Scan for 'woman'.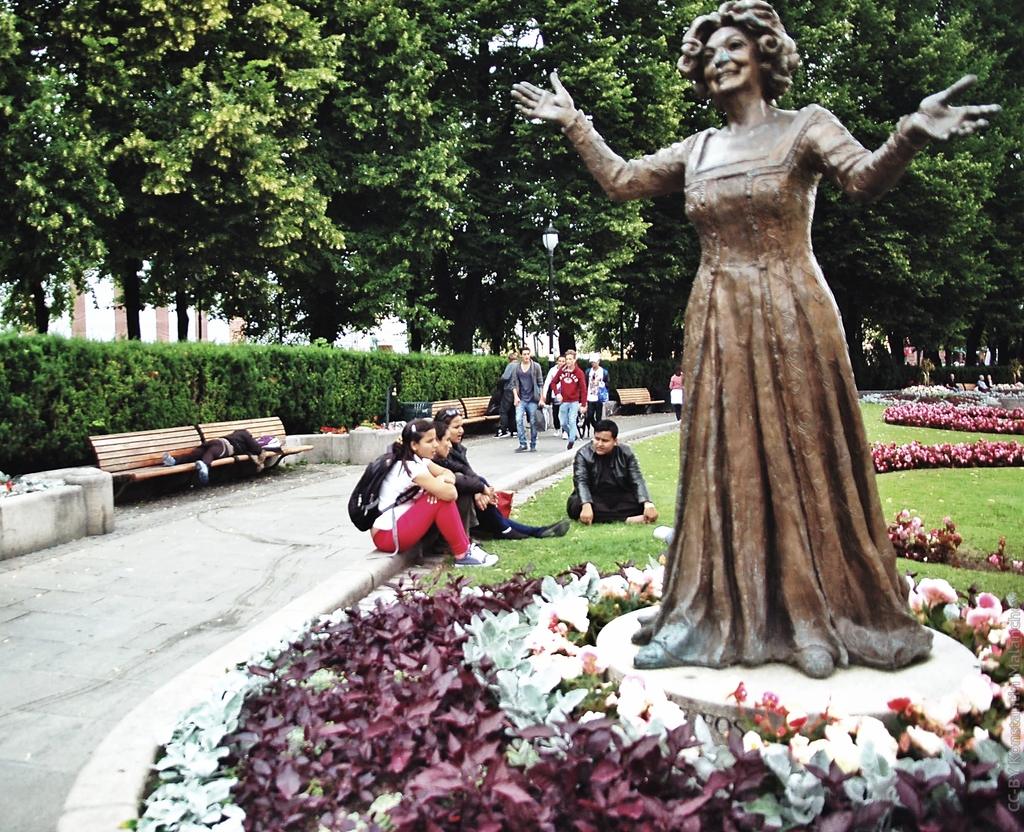
Scan result: (426,405,572,542).
